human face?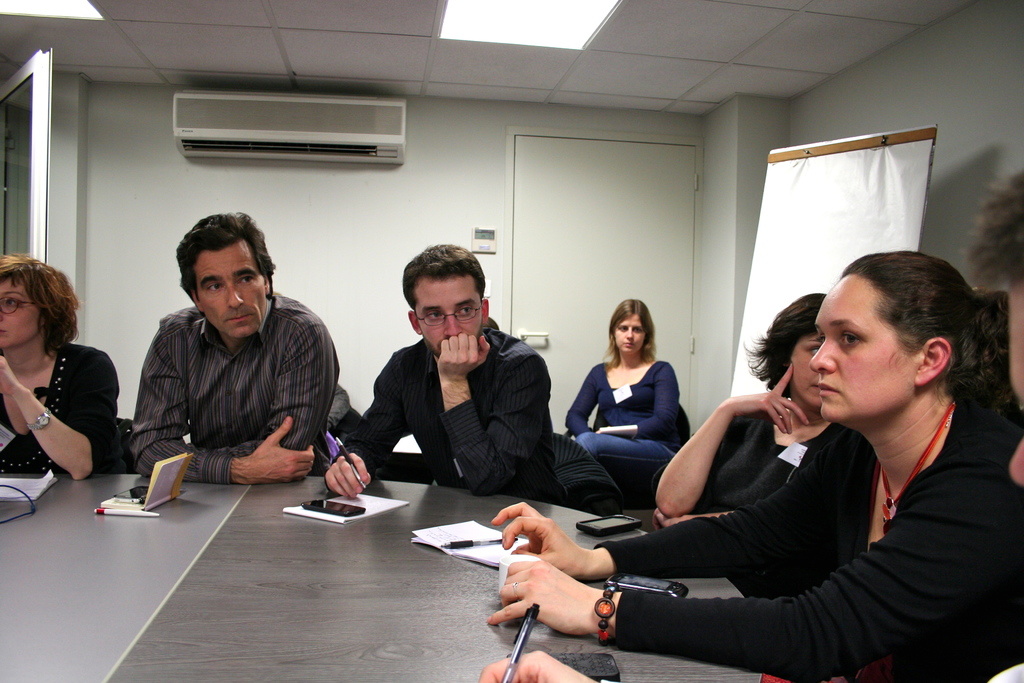
[196,251,269,335]
